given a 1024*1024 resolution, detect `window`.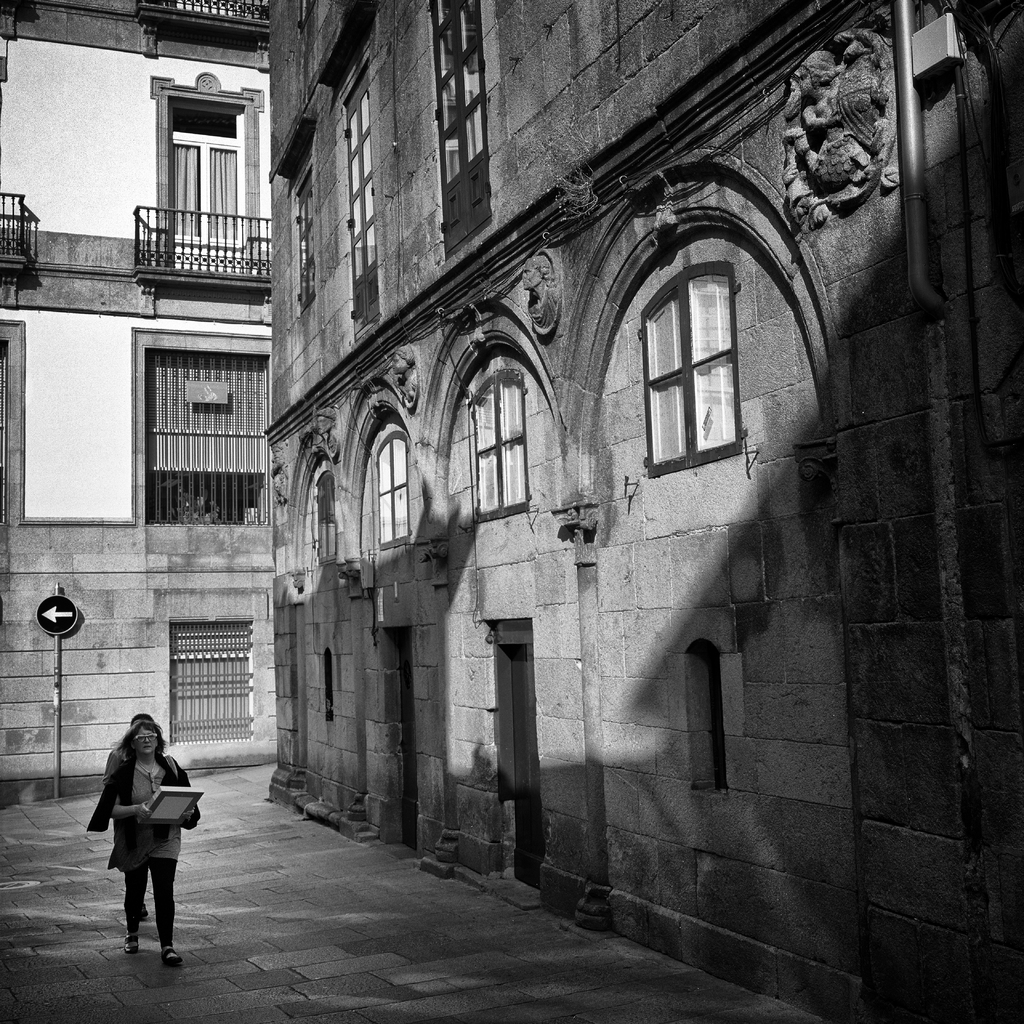
x1=312, y1=468, x2=342, y2=566.
